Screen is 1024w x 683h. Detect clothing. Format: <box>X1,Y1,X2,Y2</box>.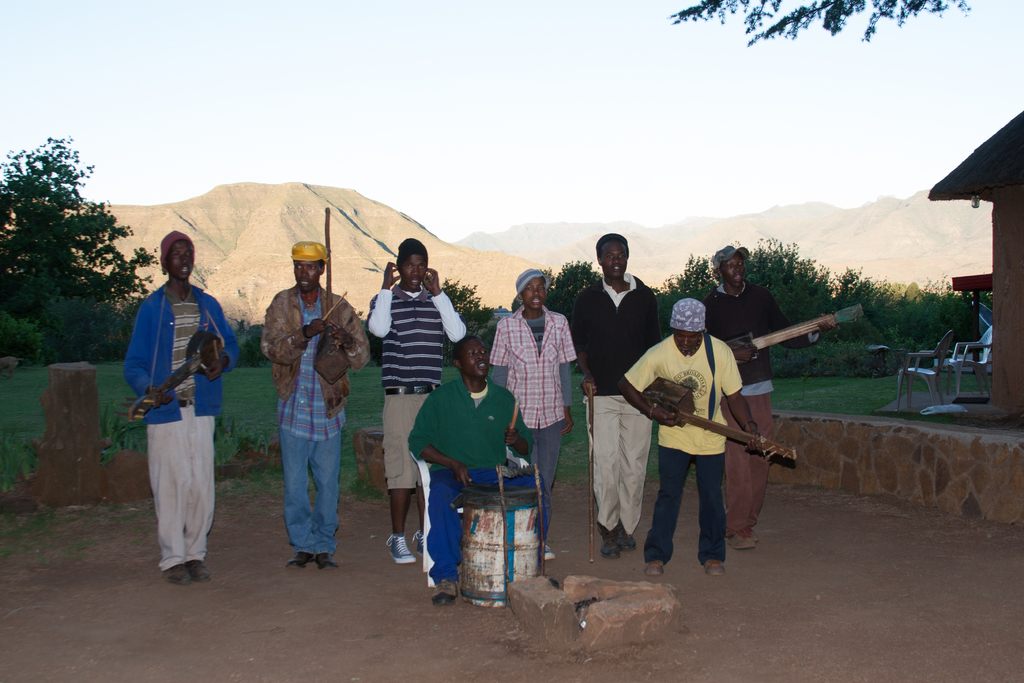
<box>369,284,457,494</box>.
